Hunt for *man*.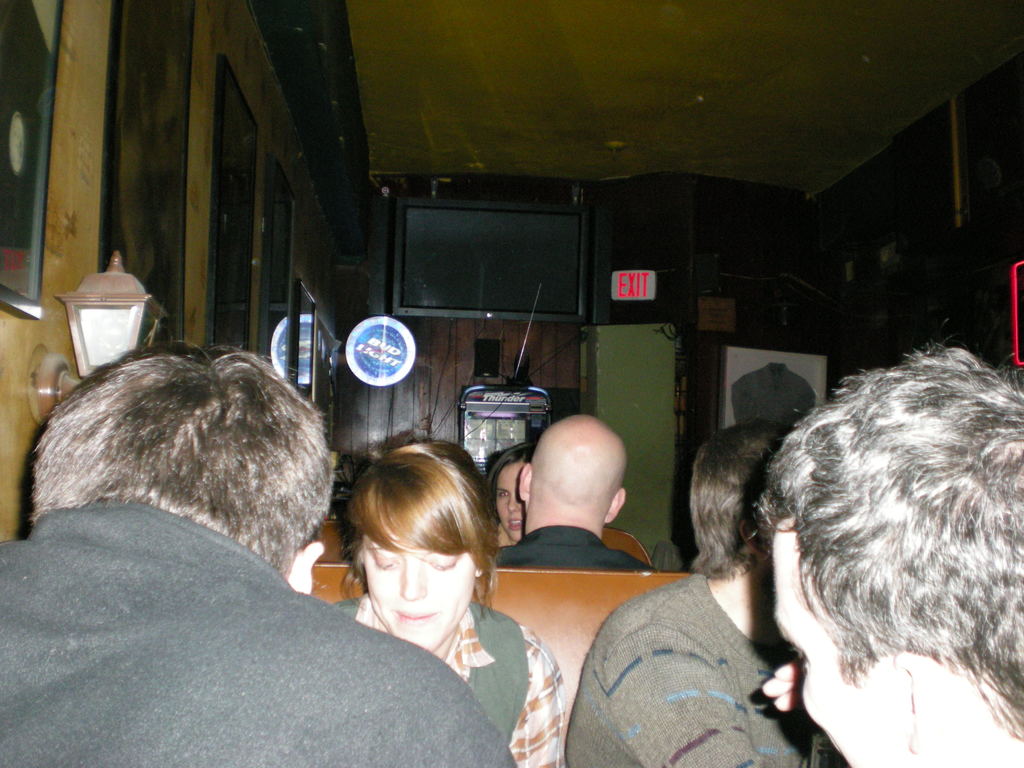
Hunted down at (left=0, top=335, right=517, bottom=767).
